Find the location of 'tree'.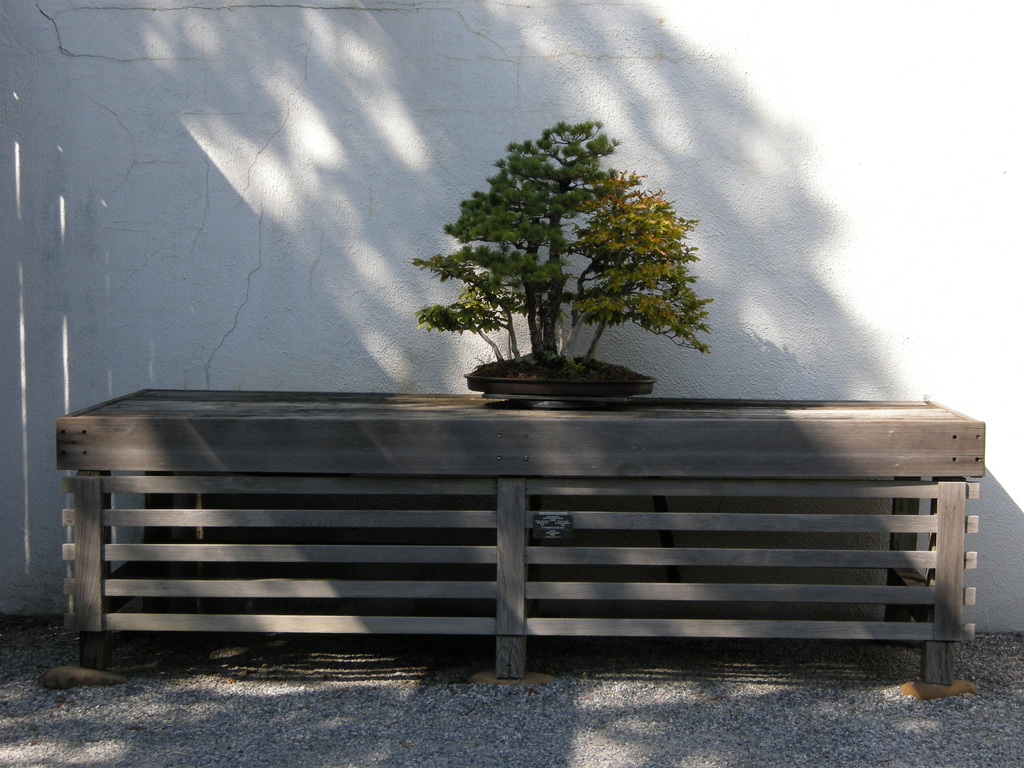
Location: [left=389, top=104, right=712, bottom=393].
